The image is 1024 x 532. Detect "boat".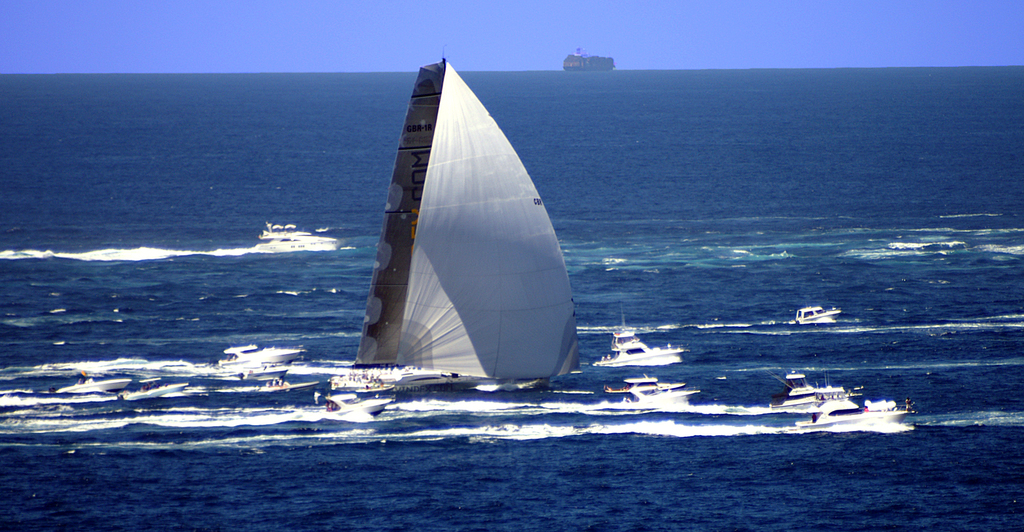
Detection: 591 309 689 372.
